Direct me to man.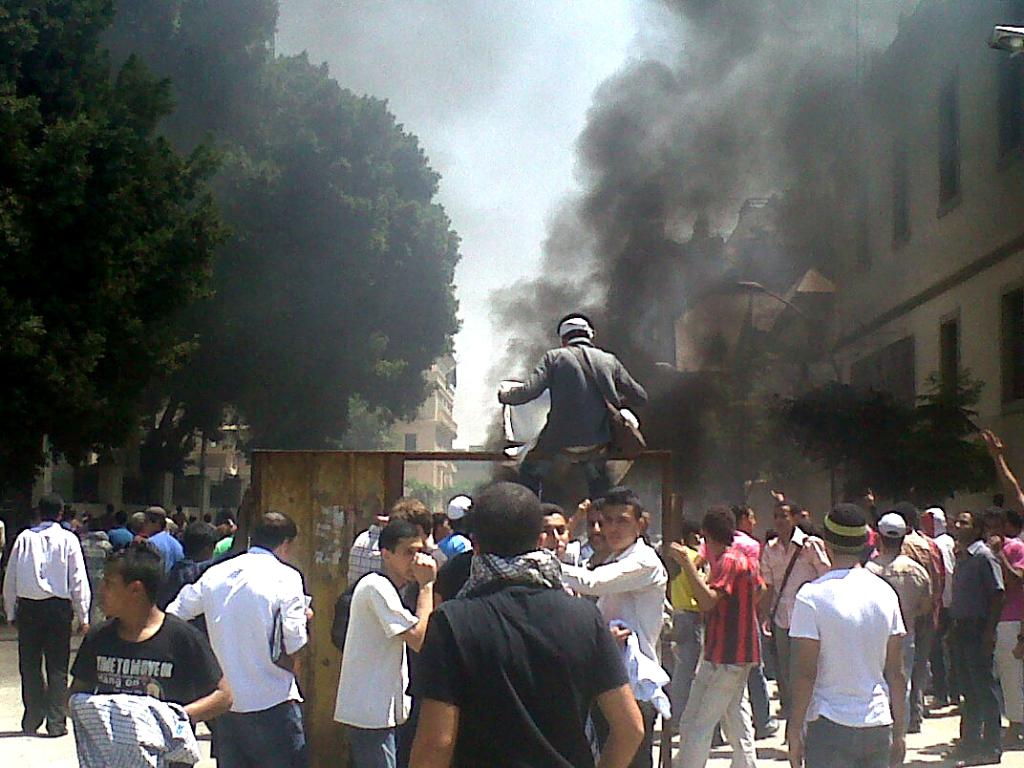
Direction: crop(939, 498, 1007, 767).
